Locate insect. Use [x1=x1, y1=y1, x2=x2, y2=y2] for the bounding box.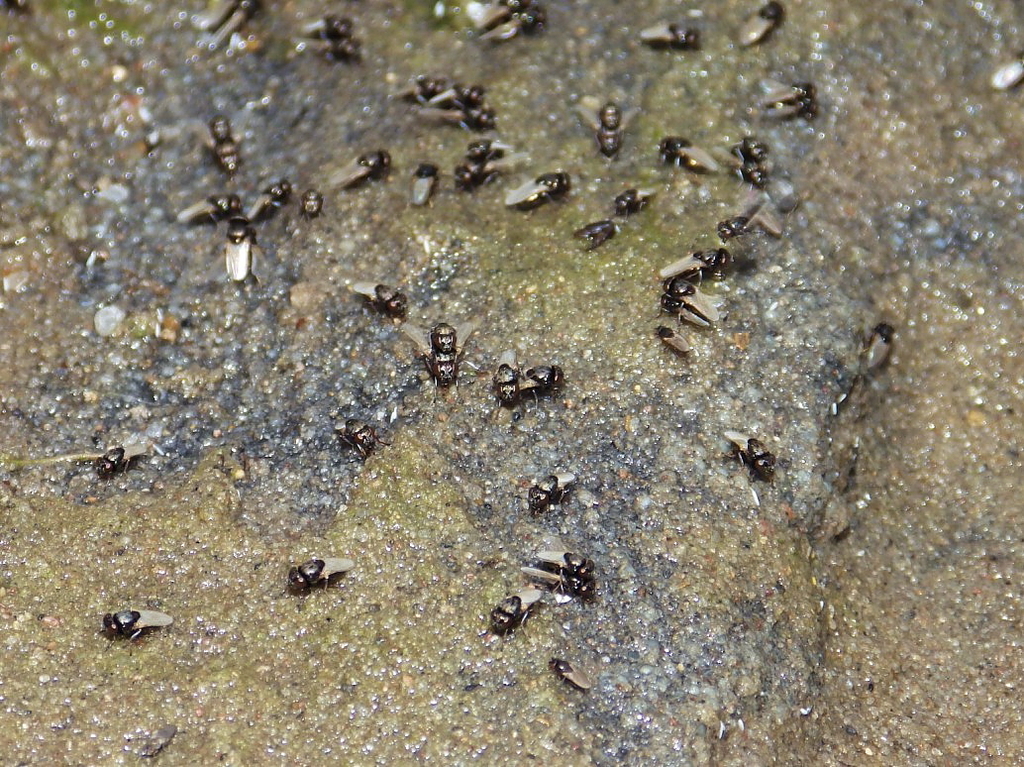
[x1=502, y1=6, x2=548, y2=41].
